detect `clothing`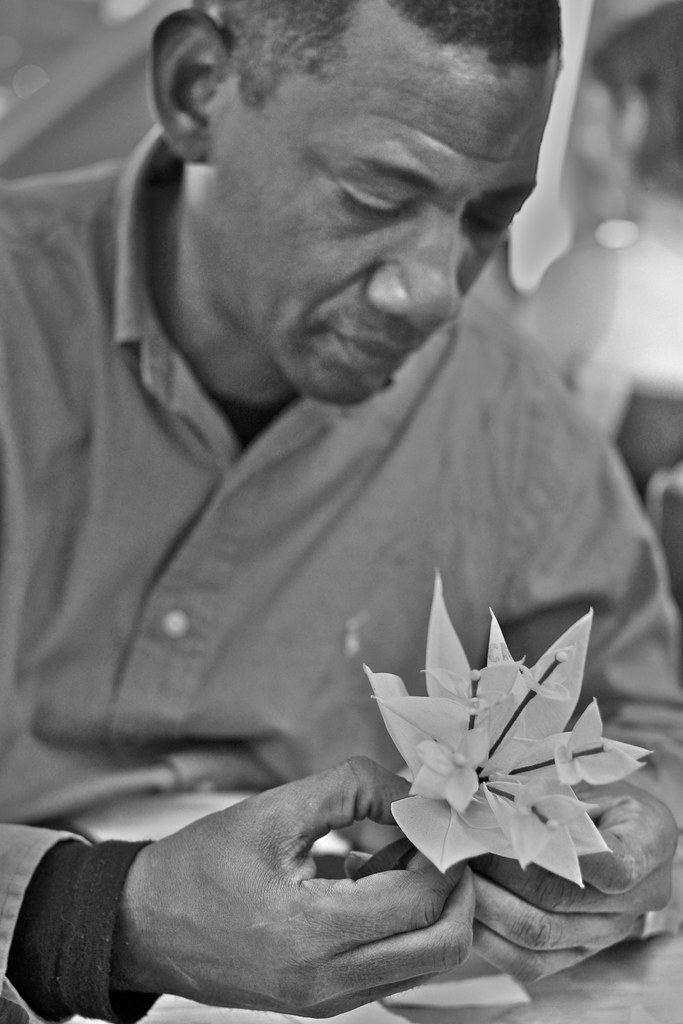
88:243:643:1001
